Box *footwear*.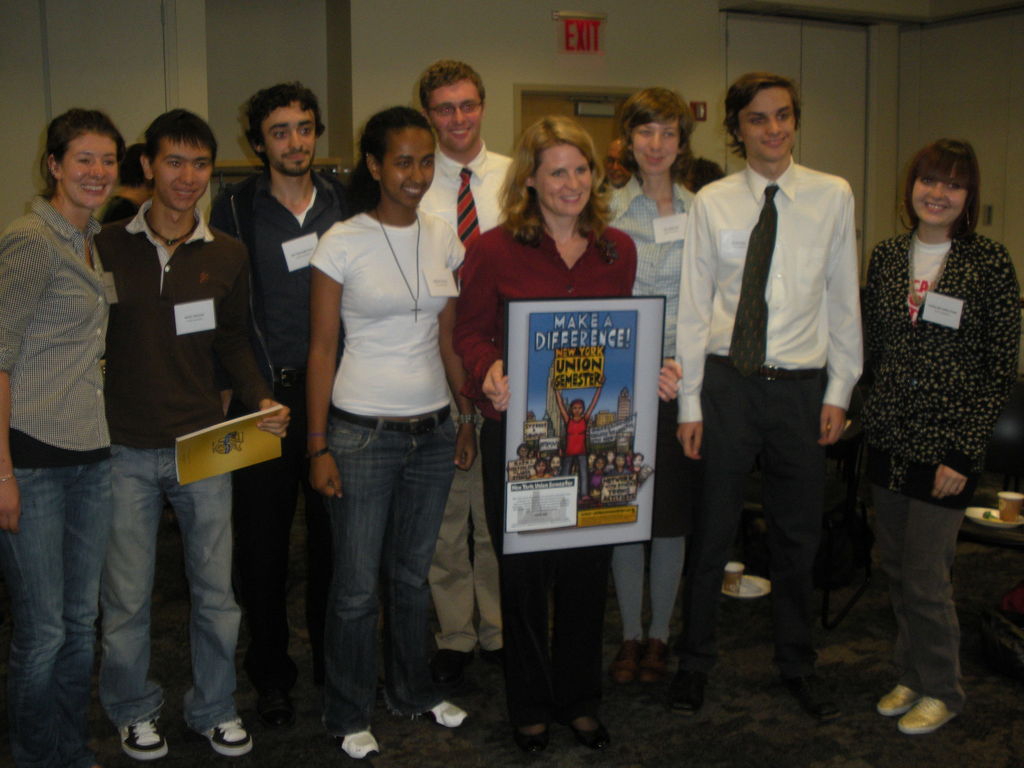
(x1=518, y1=730, x2=548, y2=757).
